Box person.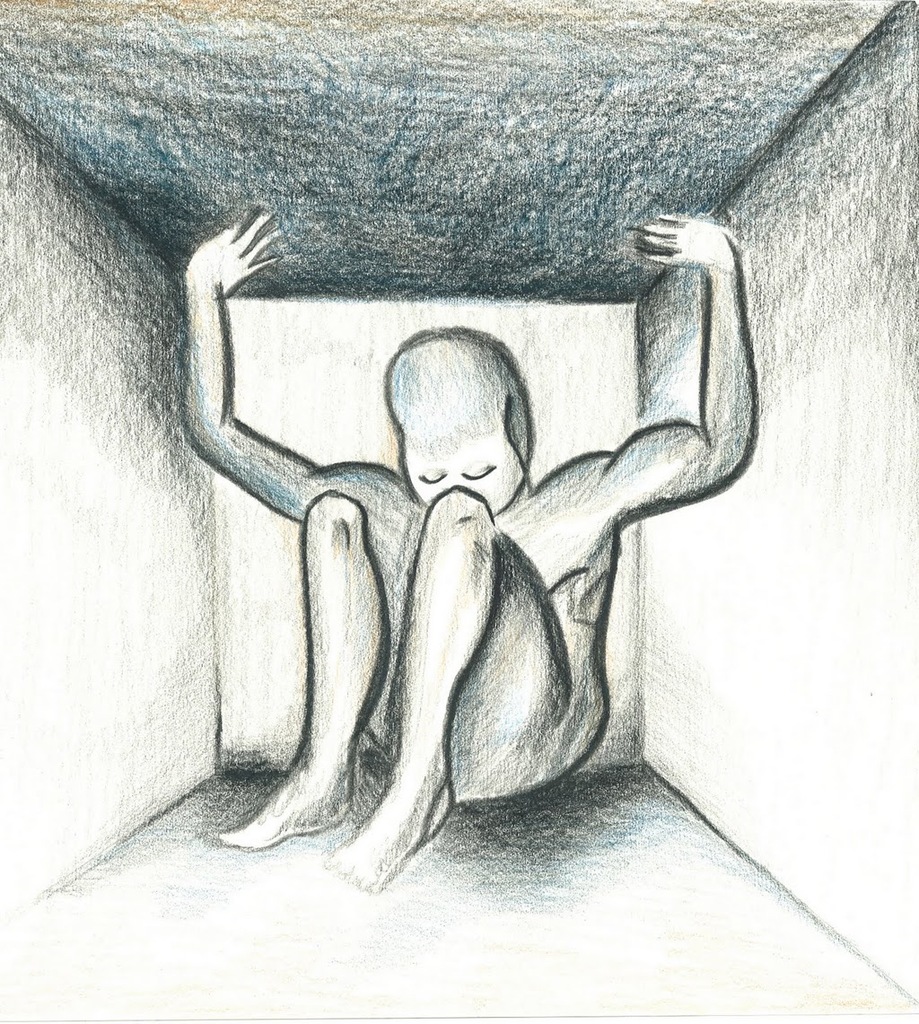
box(225, 236, 708, 909).
